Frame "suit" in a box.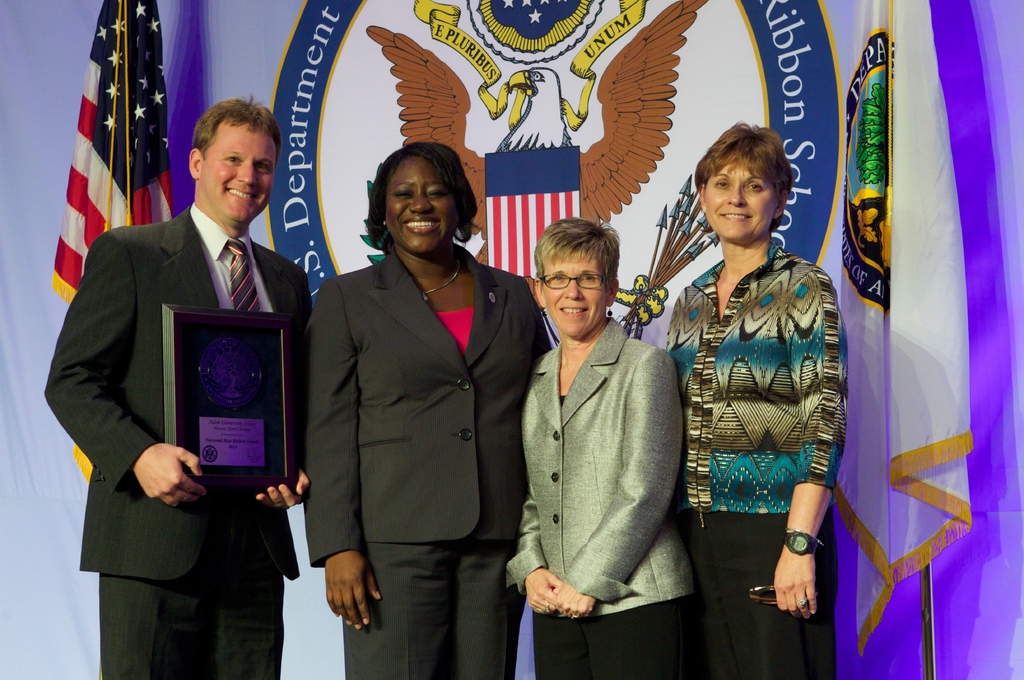
{"x1": 303, "y1": 248, "x2": 552, "y2": 679}.
